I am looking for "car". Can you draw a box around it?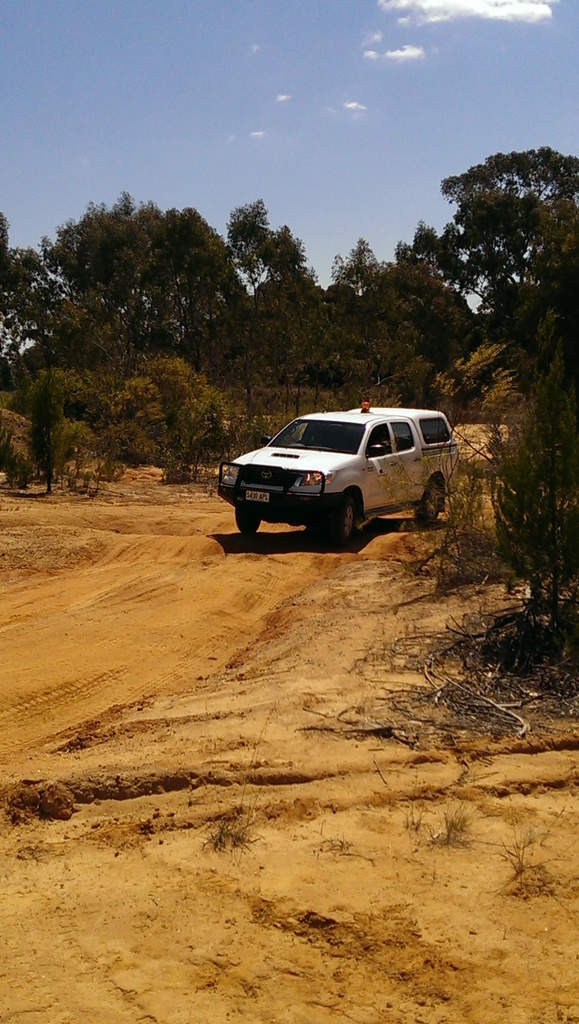
Sure, the bounding box is box(219, 401, 459, 546).
